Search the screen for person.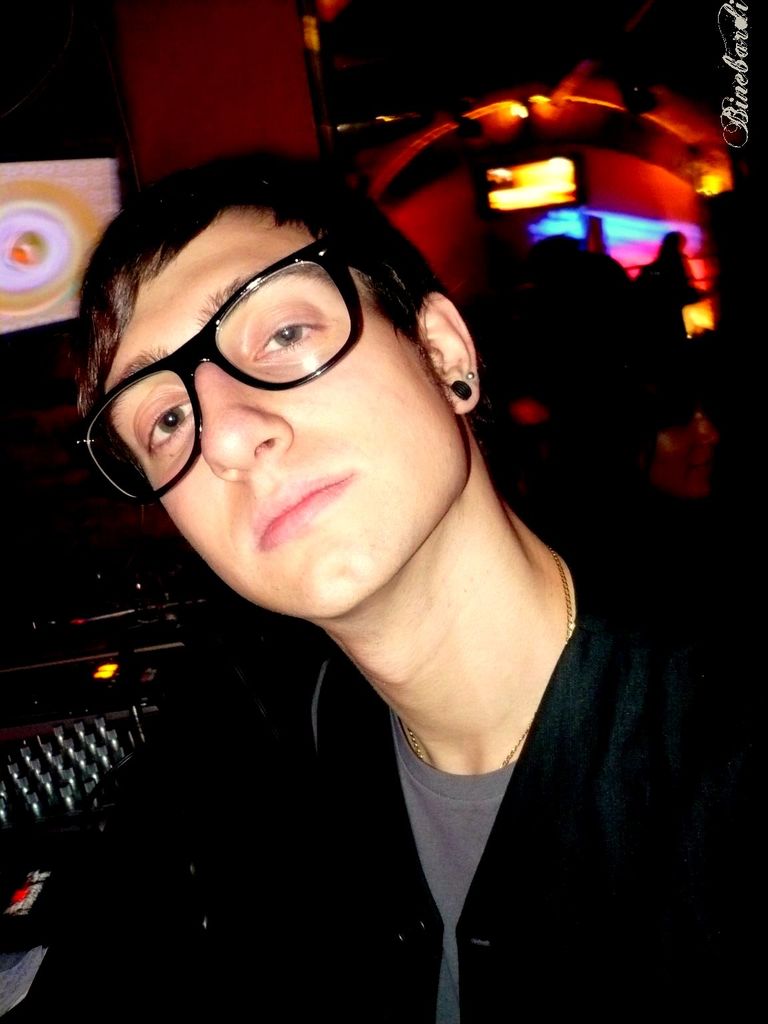
Found at 22, 143, 767, 1021.
